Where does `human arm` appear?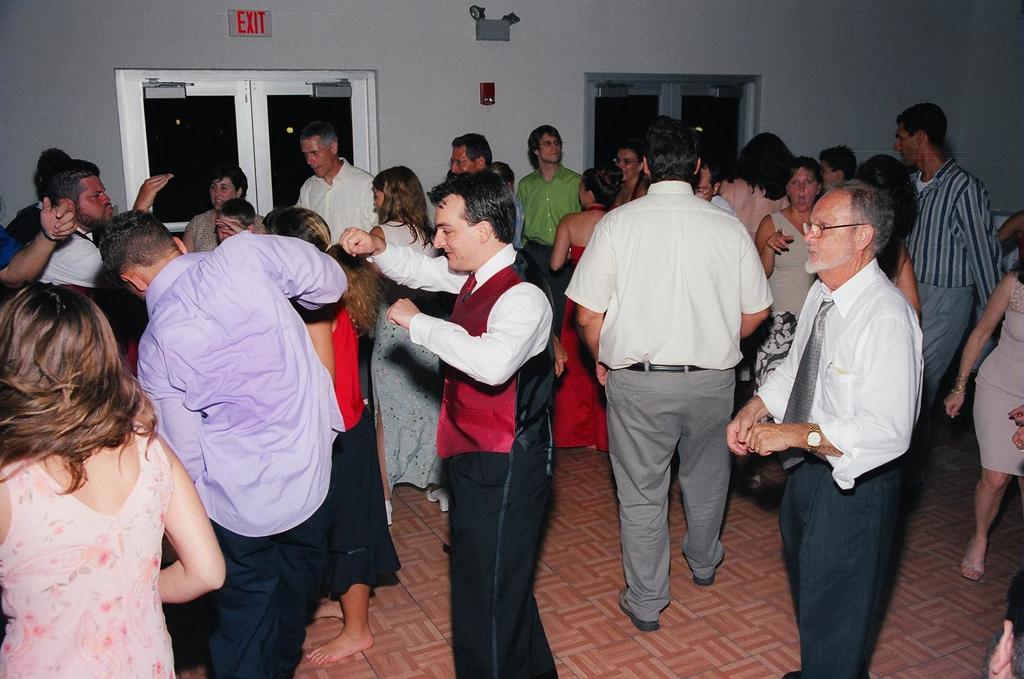
Appears at {"left": 897, "top": 245, "right": 921, "bottom": 314}.
